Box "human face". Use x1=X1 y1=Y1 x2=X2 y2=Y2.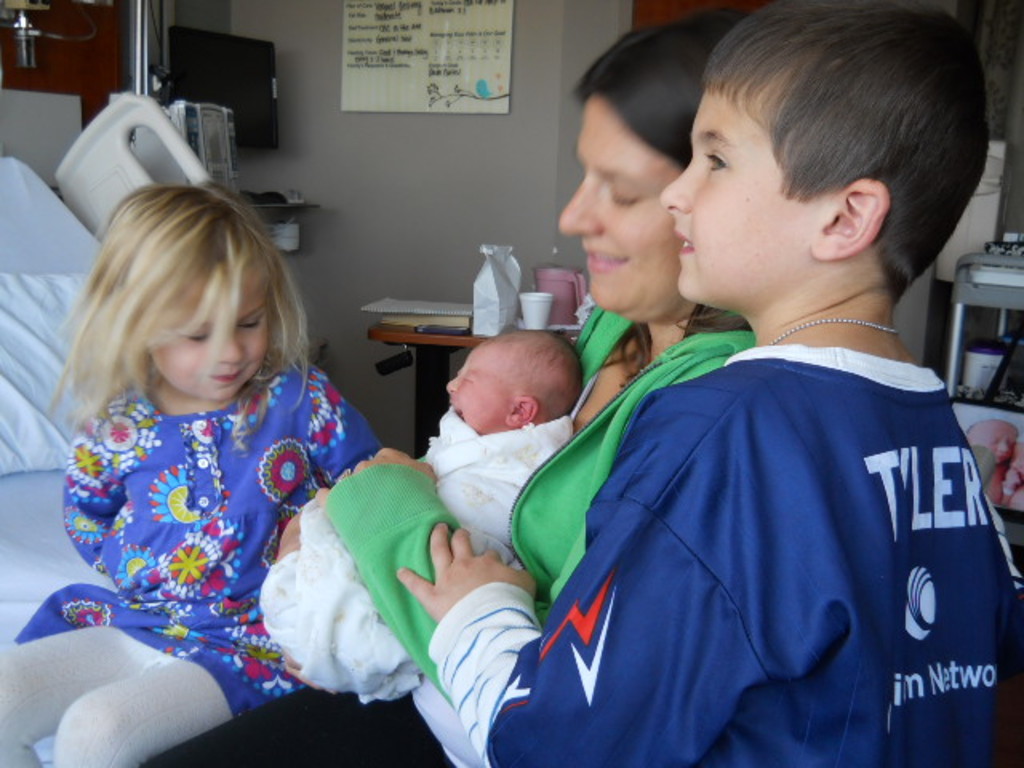
x1=446 y1=346 x2=507 y2=432.
